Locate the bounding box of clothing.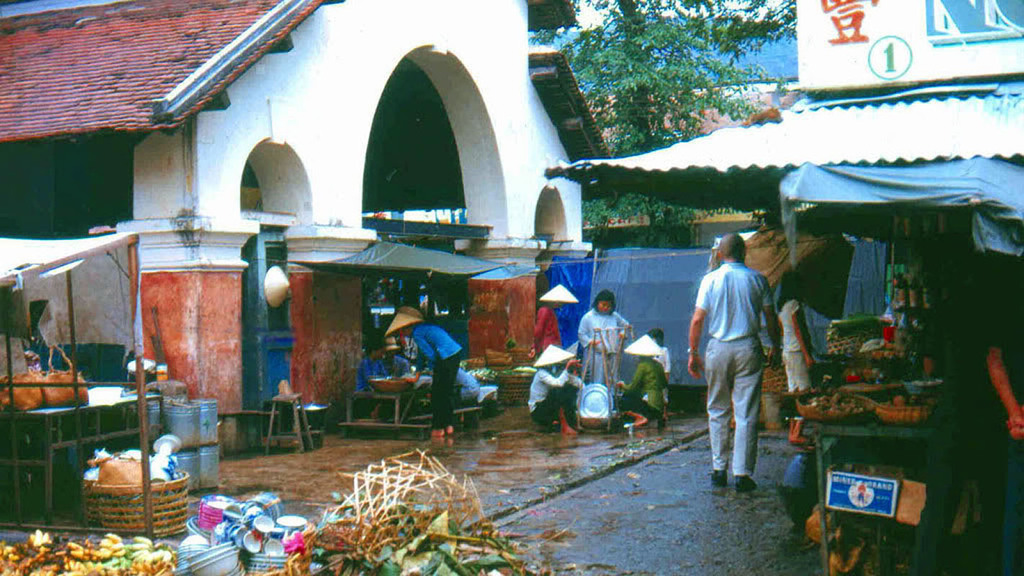
Bounding box: region(531, 305, 557, 359).
